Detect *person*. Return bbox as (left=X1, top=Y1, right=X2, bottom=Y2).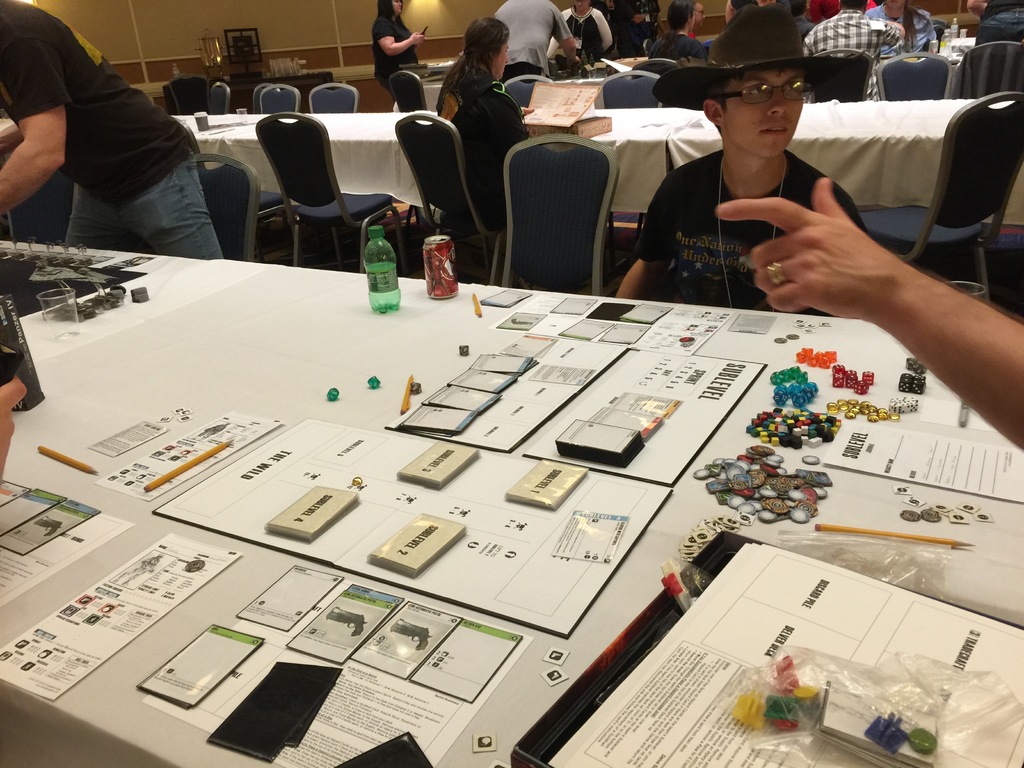
(left=865, top=0, right=936, bottom=68).
